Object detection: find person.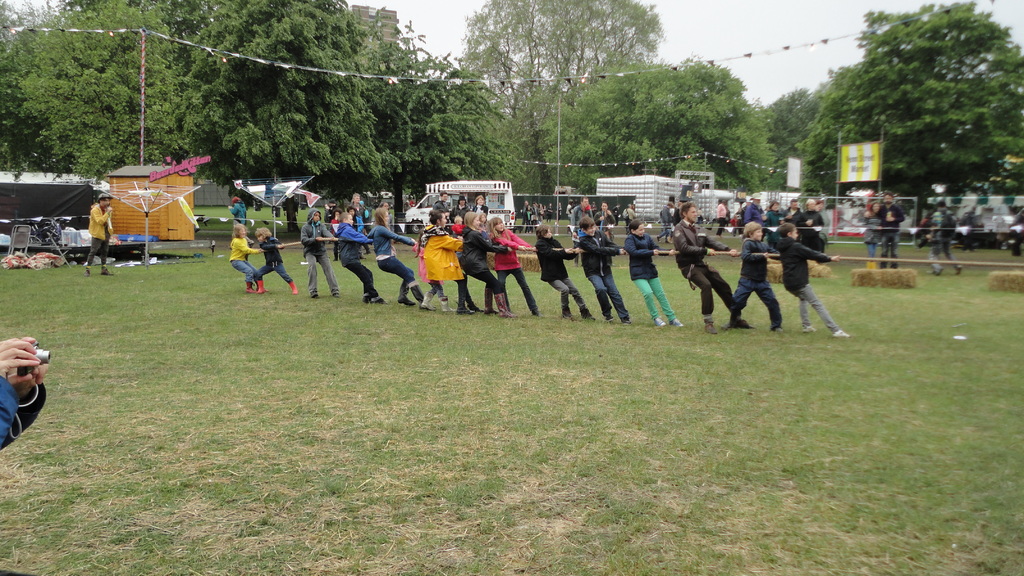
BBox(225, 197, 246, 227).
